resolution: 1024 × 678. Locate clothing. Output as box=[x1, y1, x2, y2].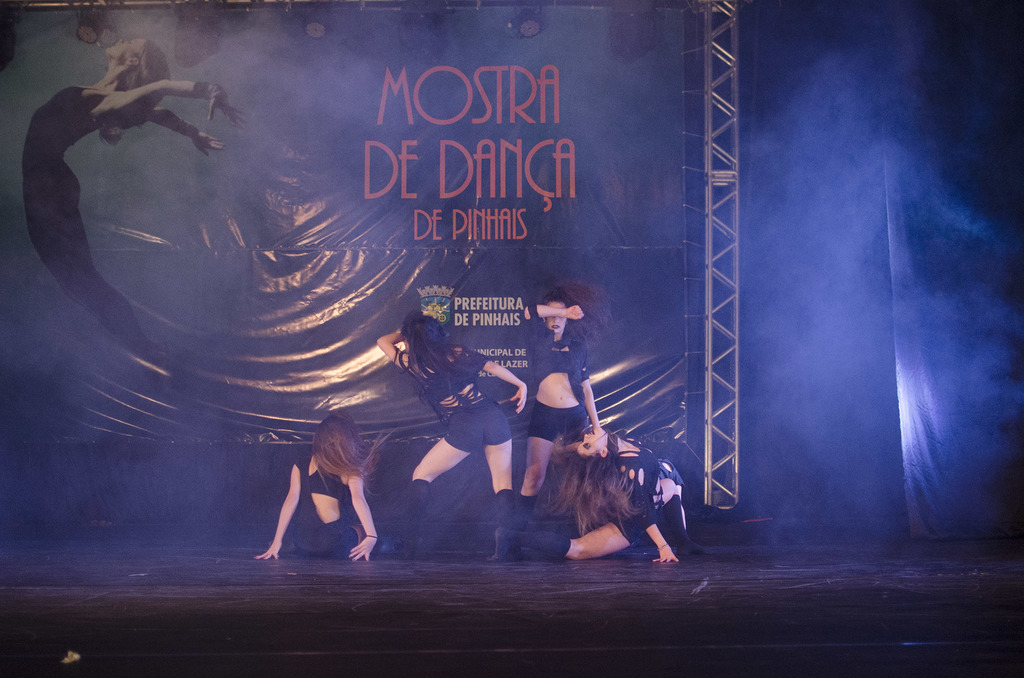
box=[605, 428, 694, 549].
